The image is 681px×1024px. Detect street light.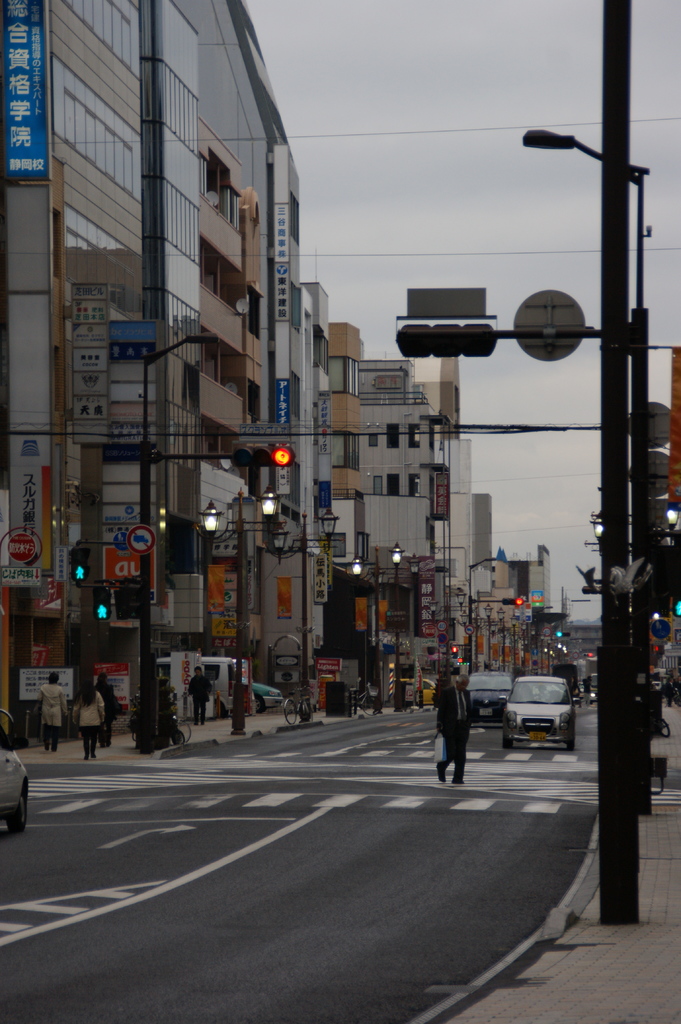
Detection: [left=514, top=127, right=653, bottom=579].
